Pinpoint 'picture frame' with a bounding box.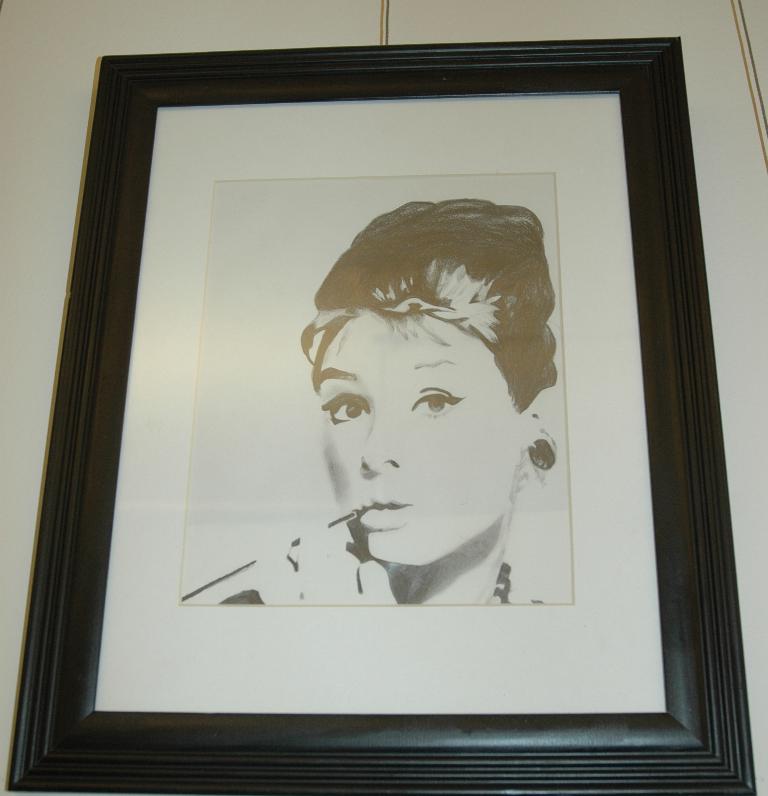
1:13:747:795.
